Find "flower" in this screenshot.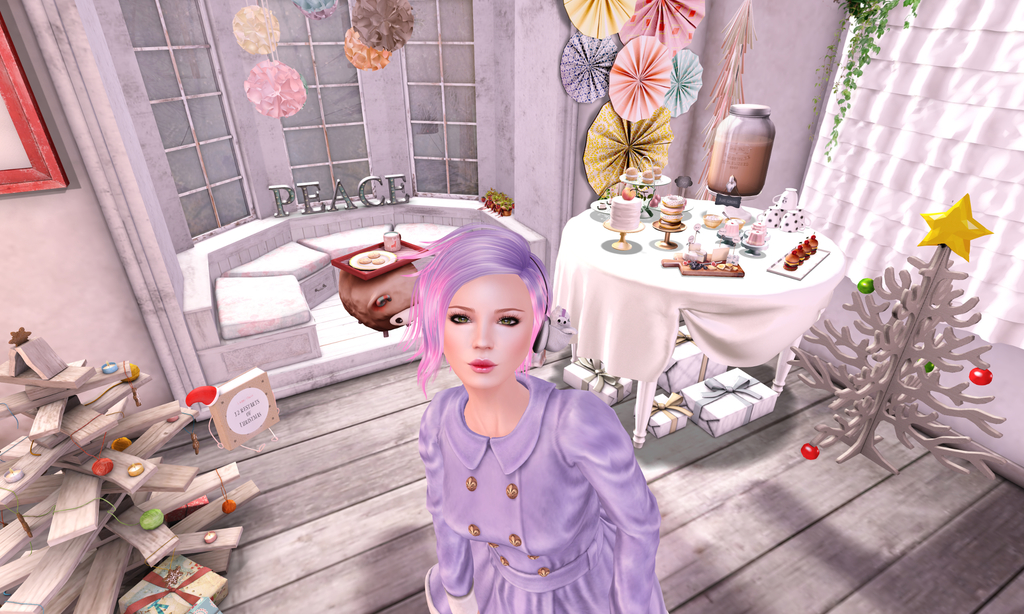
The bounding box for "flower" is bbox(342, 24, 391, 72).
